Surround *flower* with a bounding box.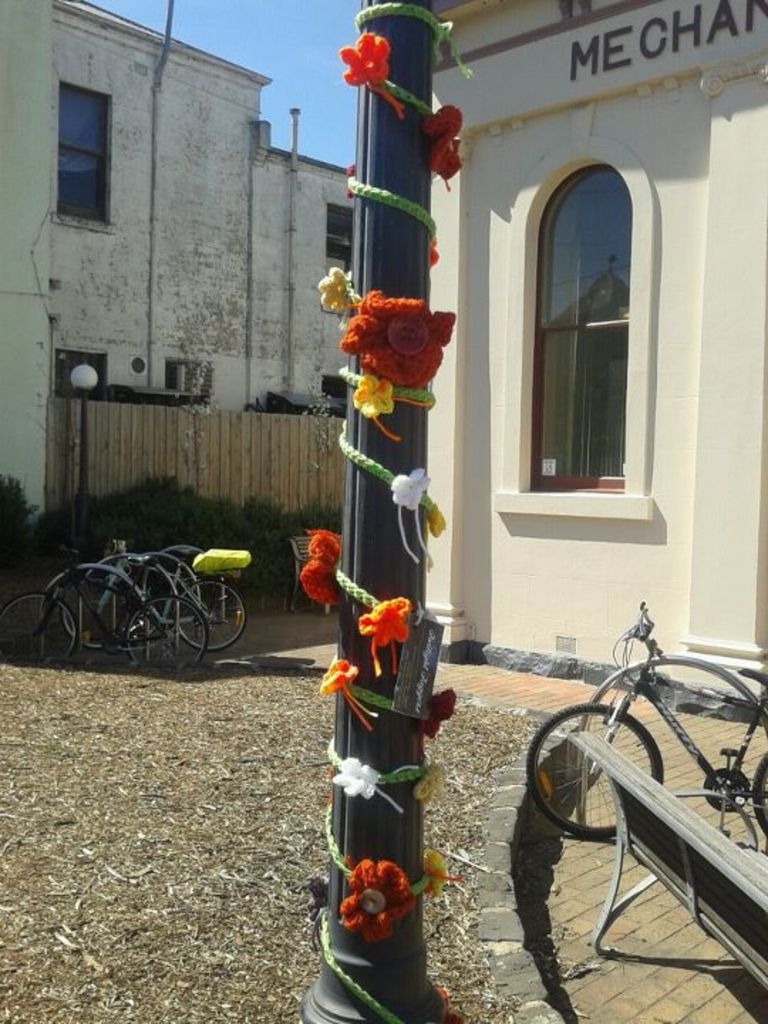
<box>422,688,457,730</box>.
